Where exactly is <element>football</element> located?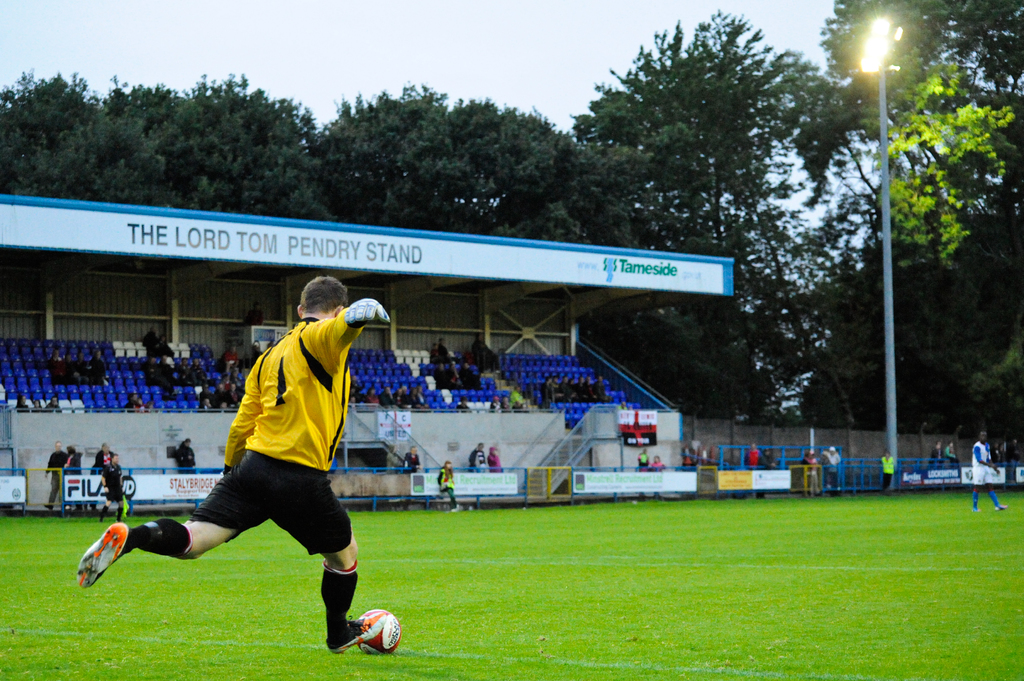
Its bounding box is box=[355, 607, 403, 655].
